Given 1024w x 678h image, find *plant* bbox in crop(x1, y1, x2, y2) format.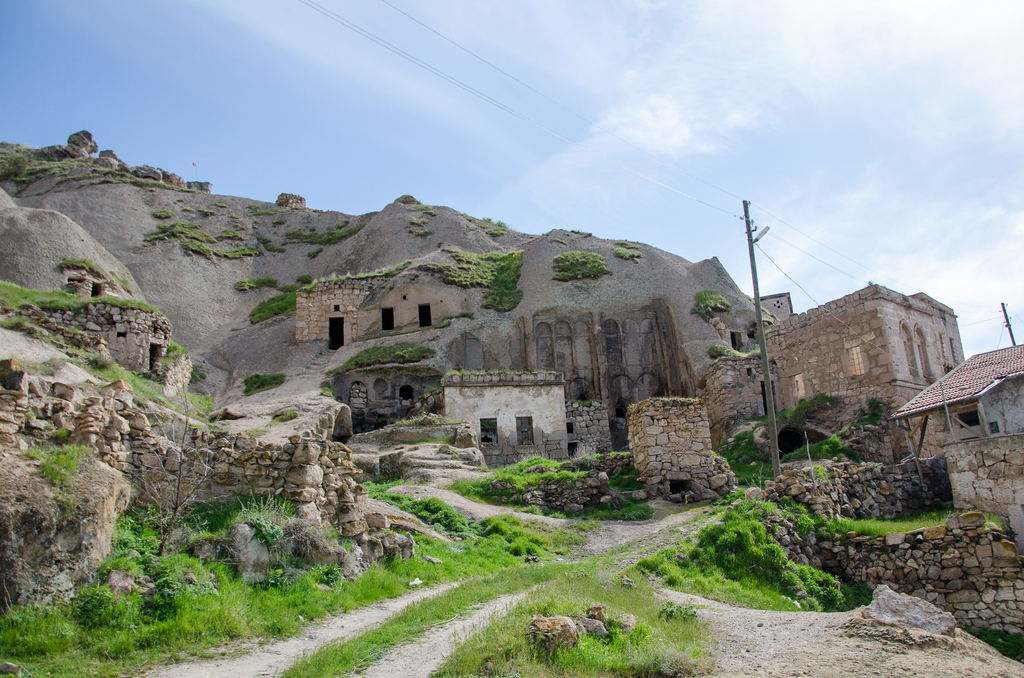
crop(243, 369, 287, 394).
